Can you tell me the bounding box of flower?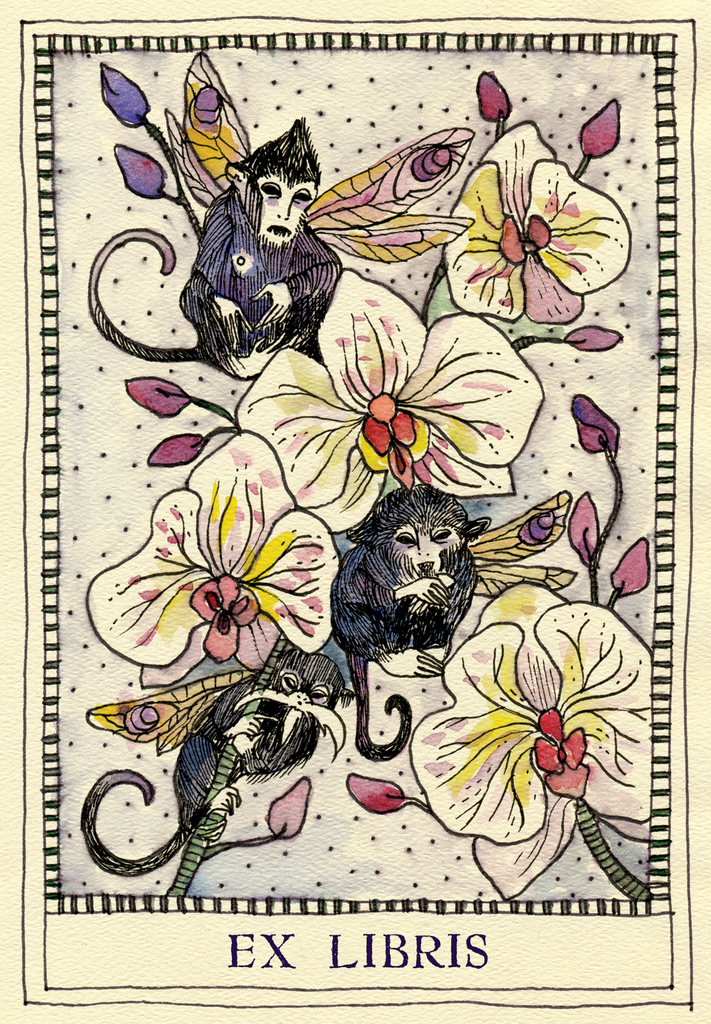
box(557, 326, 628, 354).
